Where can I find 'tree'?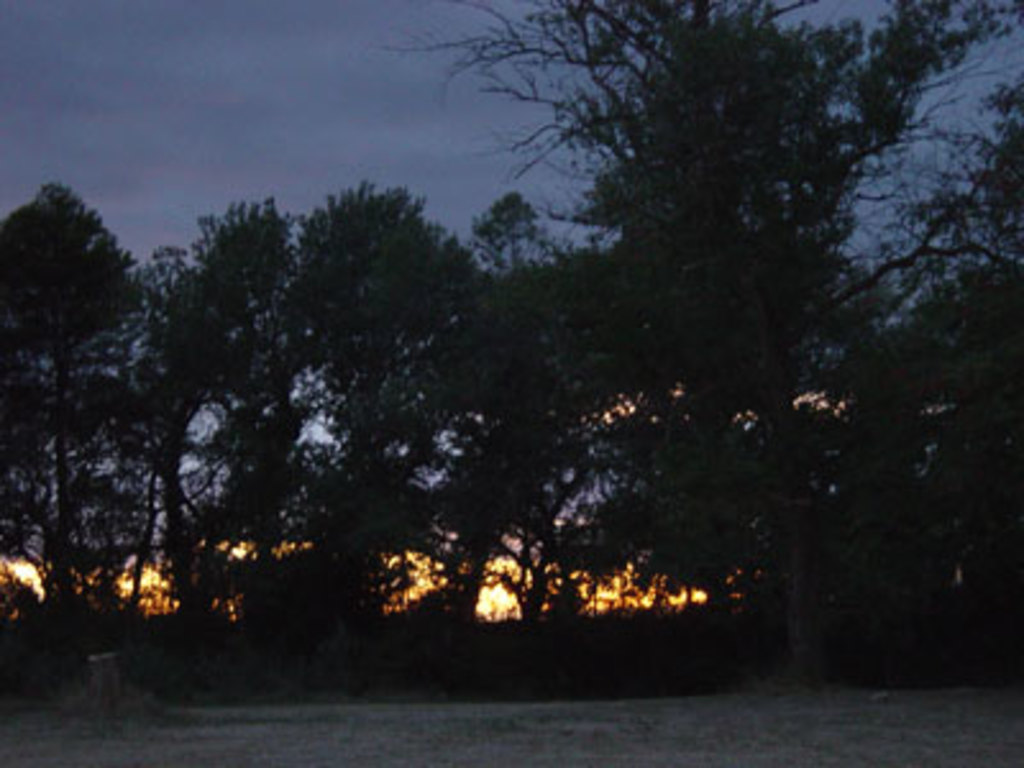
You can find it at [x1=402, y1=5, x2=1021, y2=653].
